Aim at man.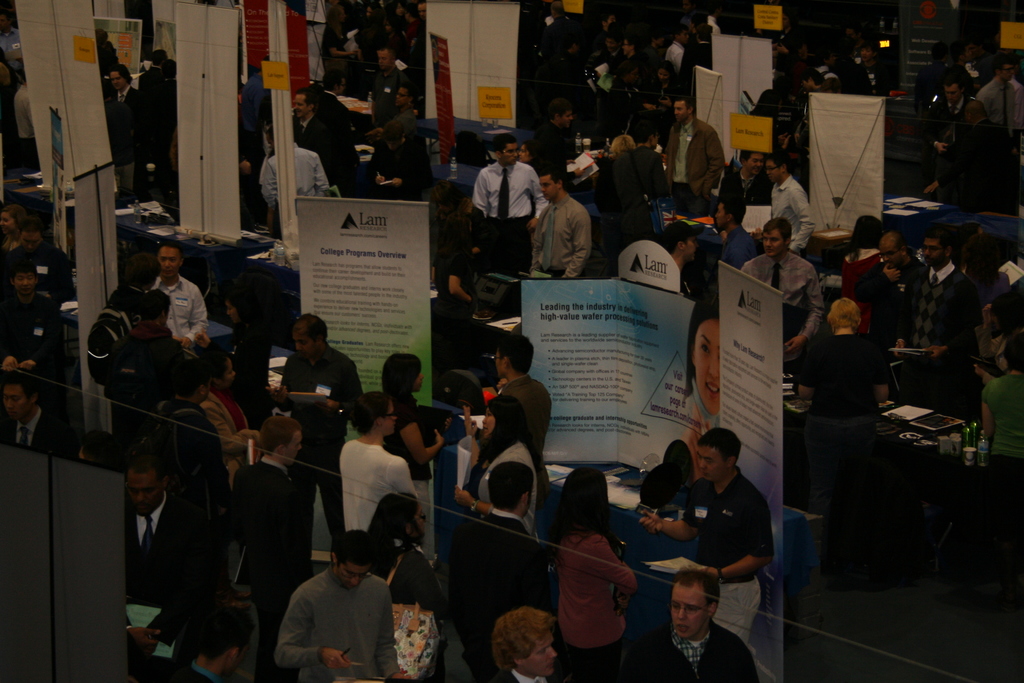
Aimed at left=294, top=86, right=337, bottom=185.
